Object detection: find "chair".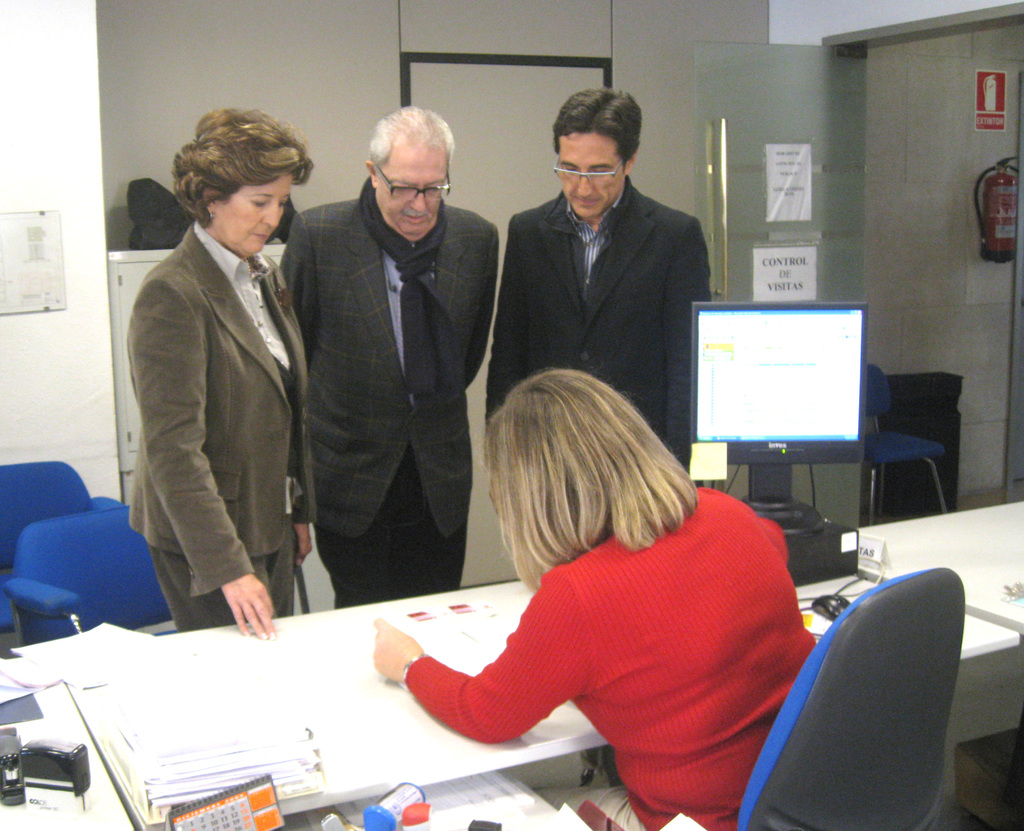
bbox=(733, 526, 977, 830).
